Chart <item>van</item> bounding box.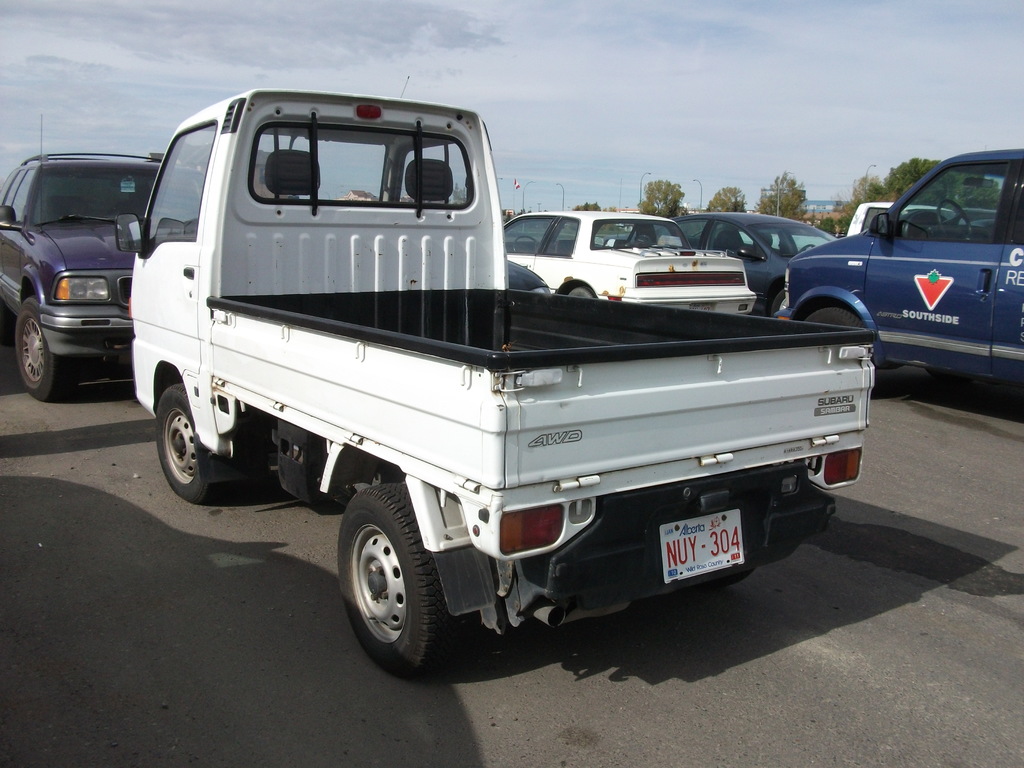
Charted: bbox(0, 108, 202, 404).
